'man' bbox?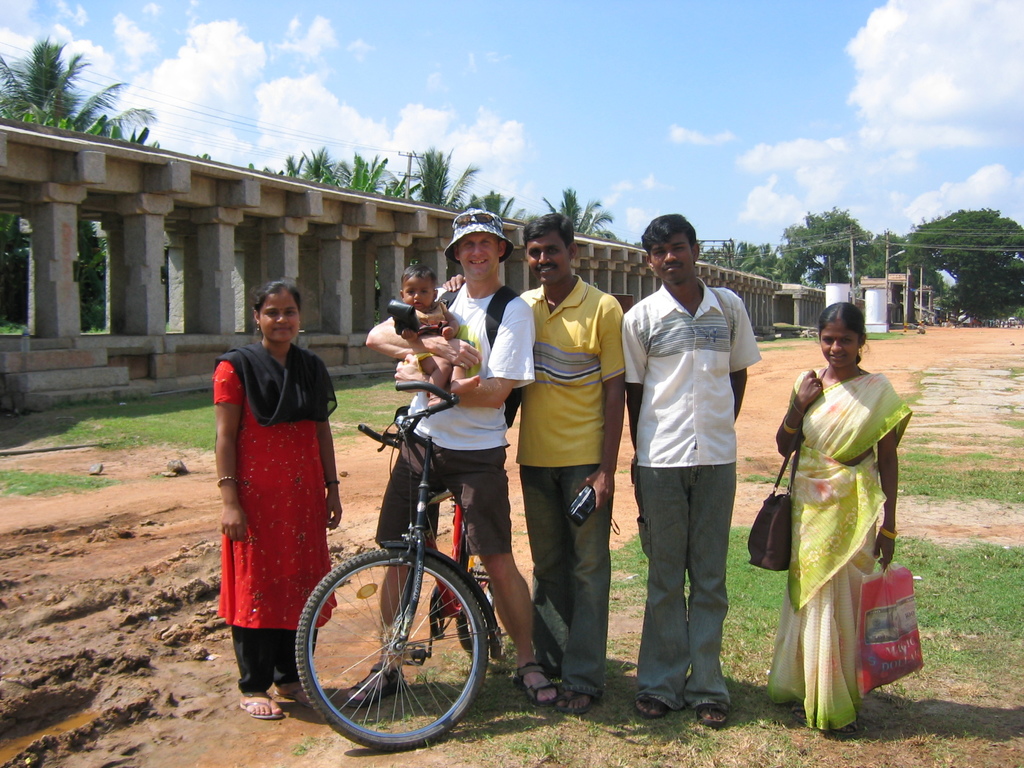
343:206:554:698
